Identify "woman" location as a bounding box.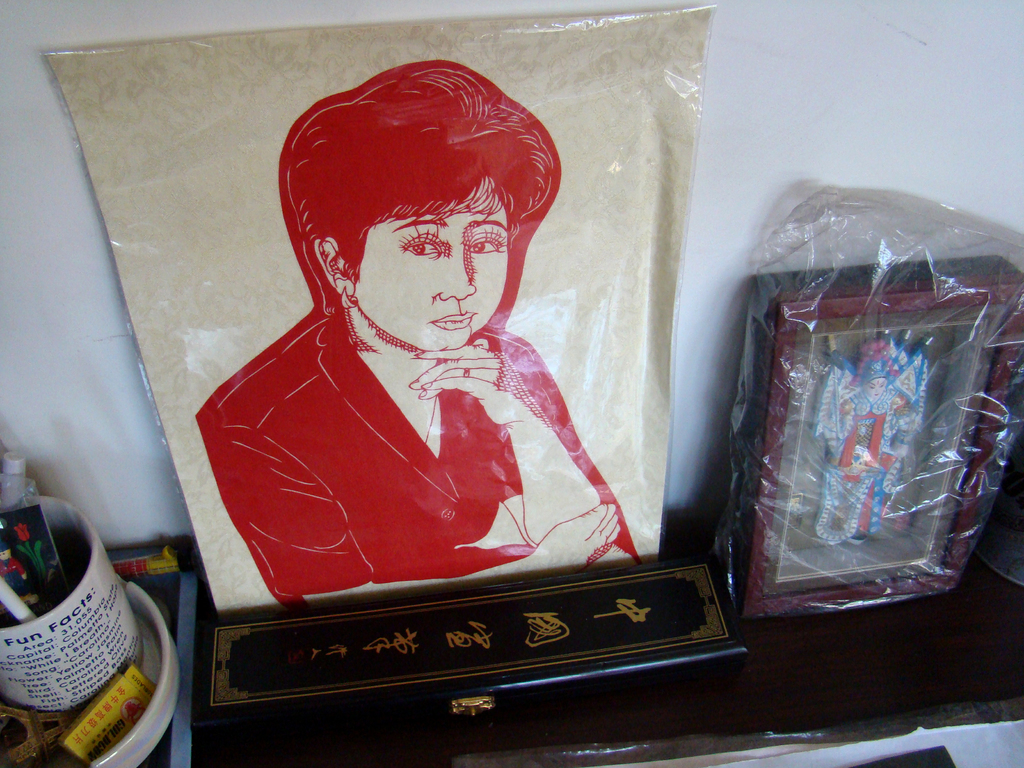
Rect(835, 357, 916, 547).
